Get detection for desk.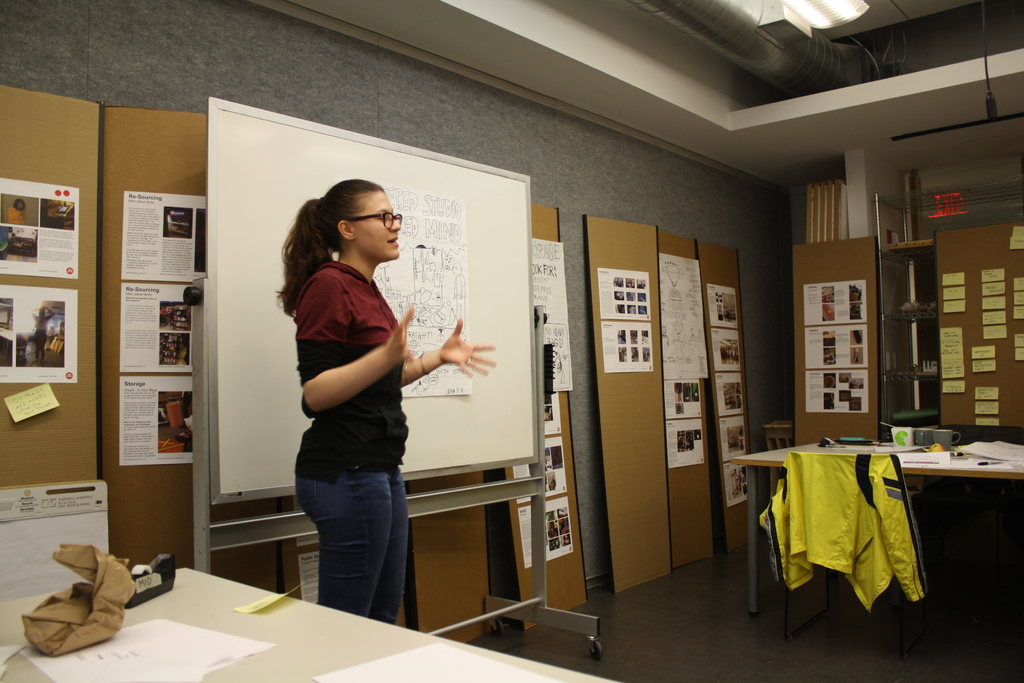
Detection: bbox(0, 564, 618, 682).
